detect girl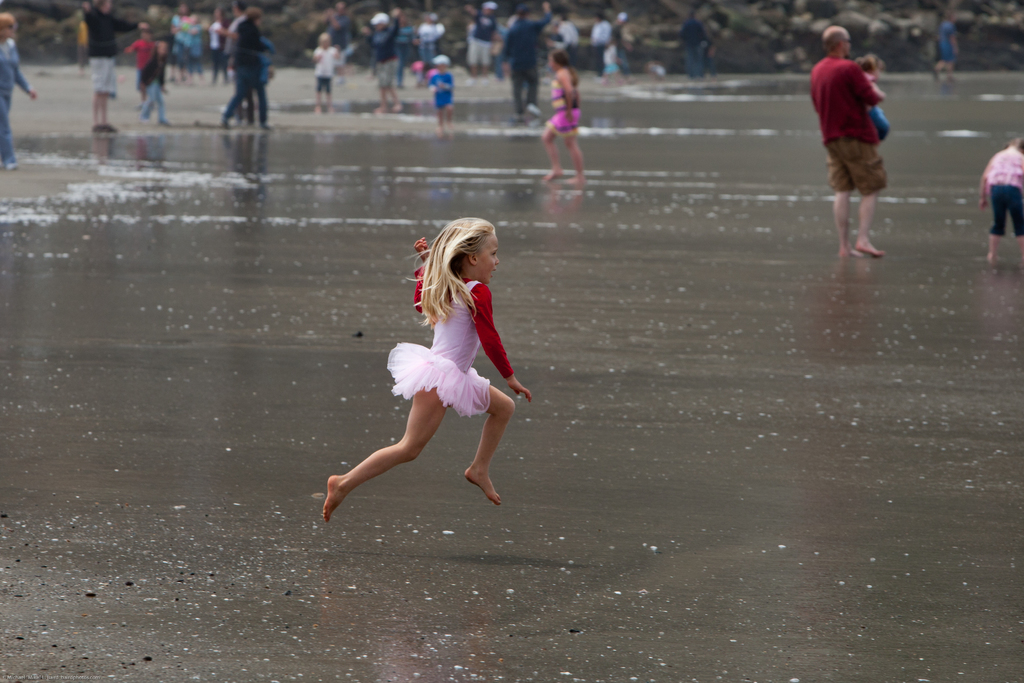
<region>978, 136, 1023, 266</region>
